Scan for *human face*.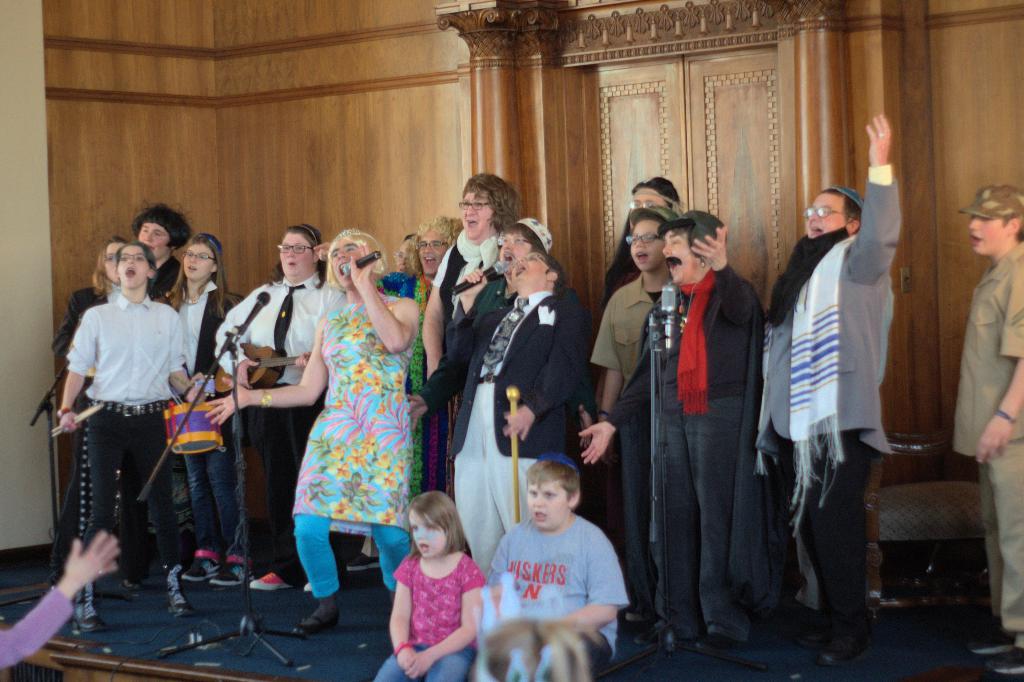
Scan result: bbox=(424, 229, 445, 275).
